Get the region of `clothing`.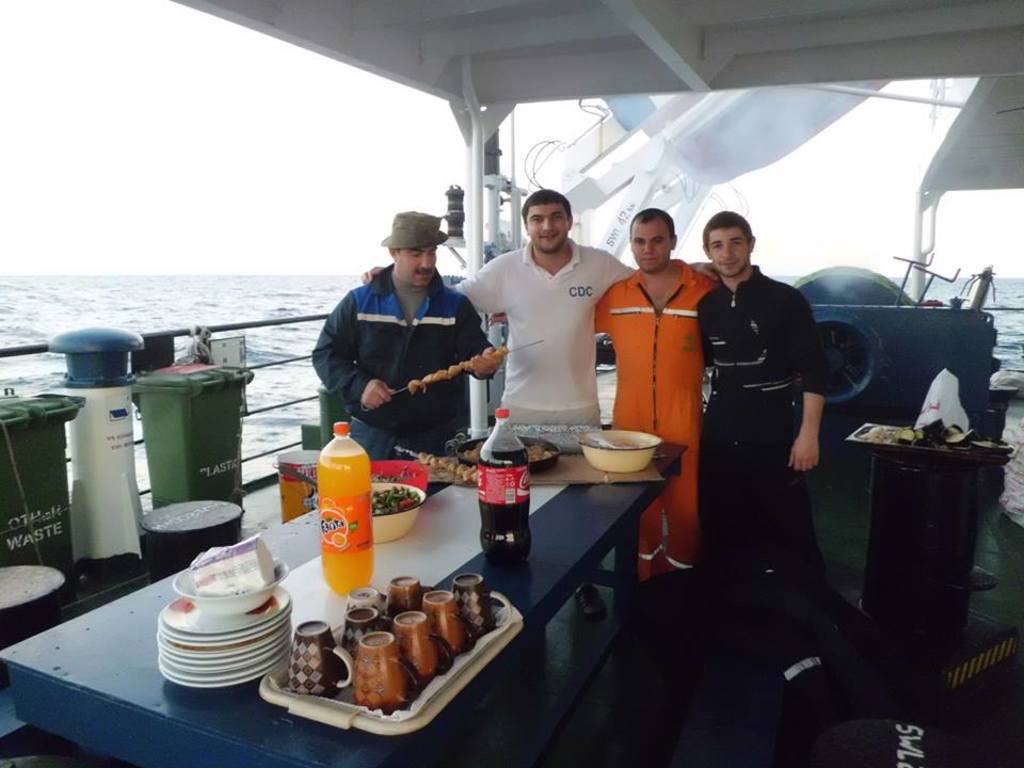
[695, 265, 832, 575].
